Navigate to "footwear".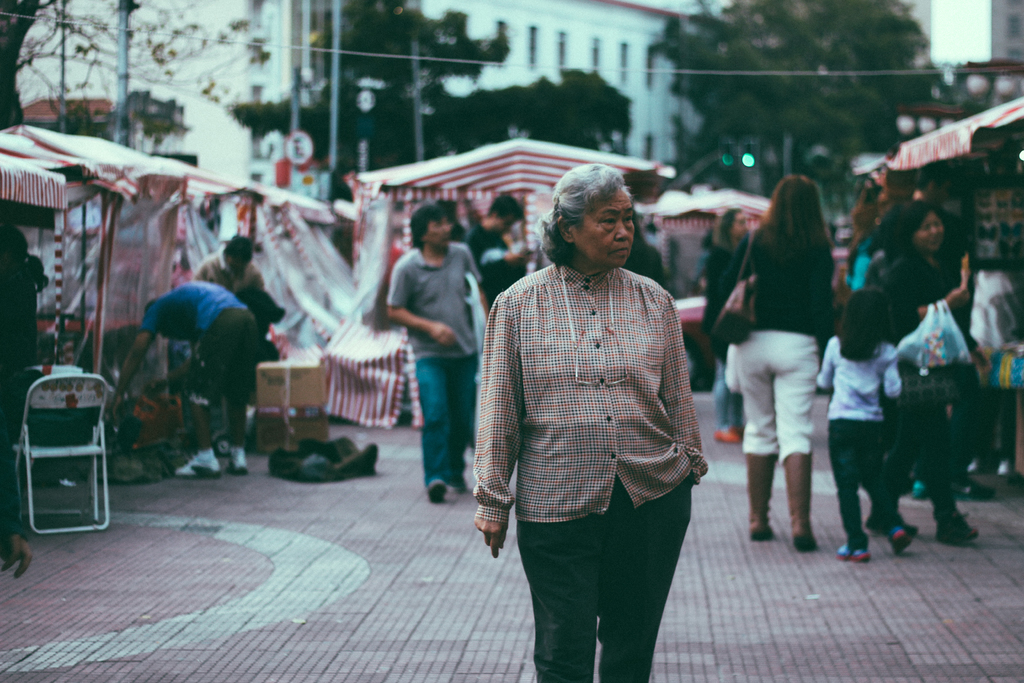
Navigation target: BBox(173, 446, 220, 482).
